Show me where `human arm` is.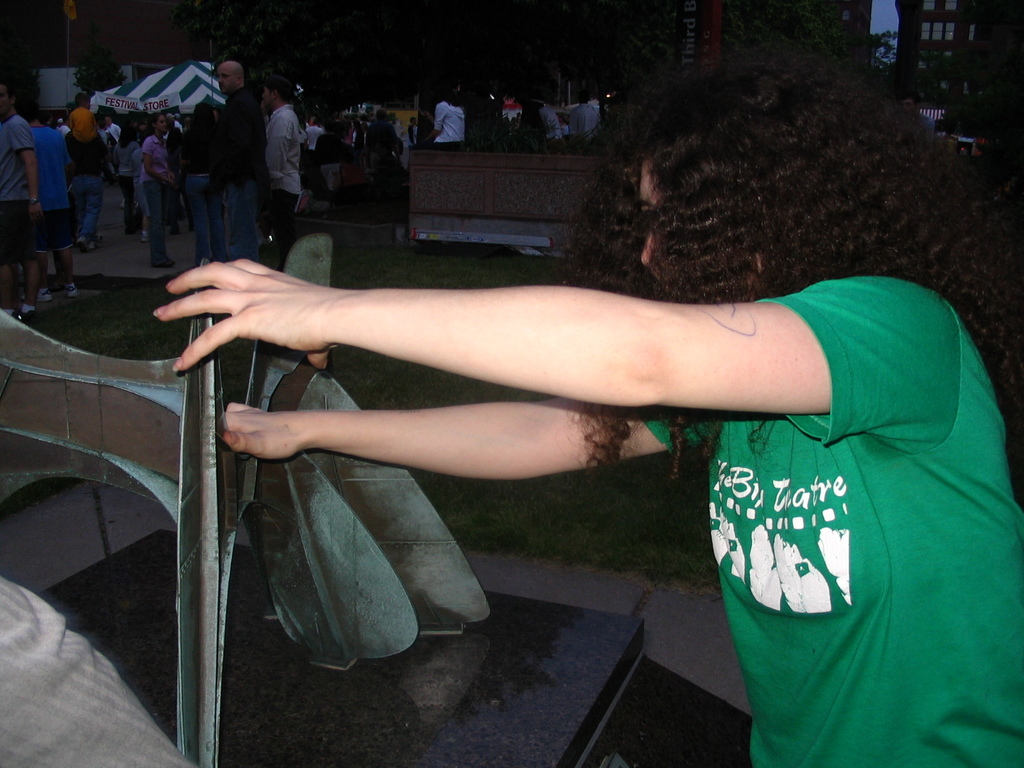
`human arm` is at 221,389,697,492.
